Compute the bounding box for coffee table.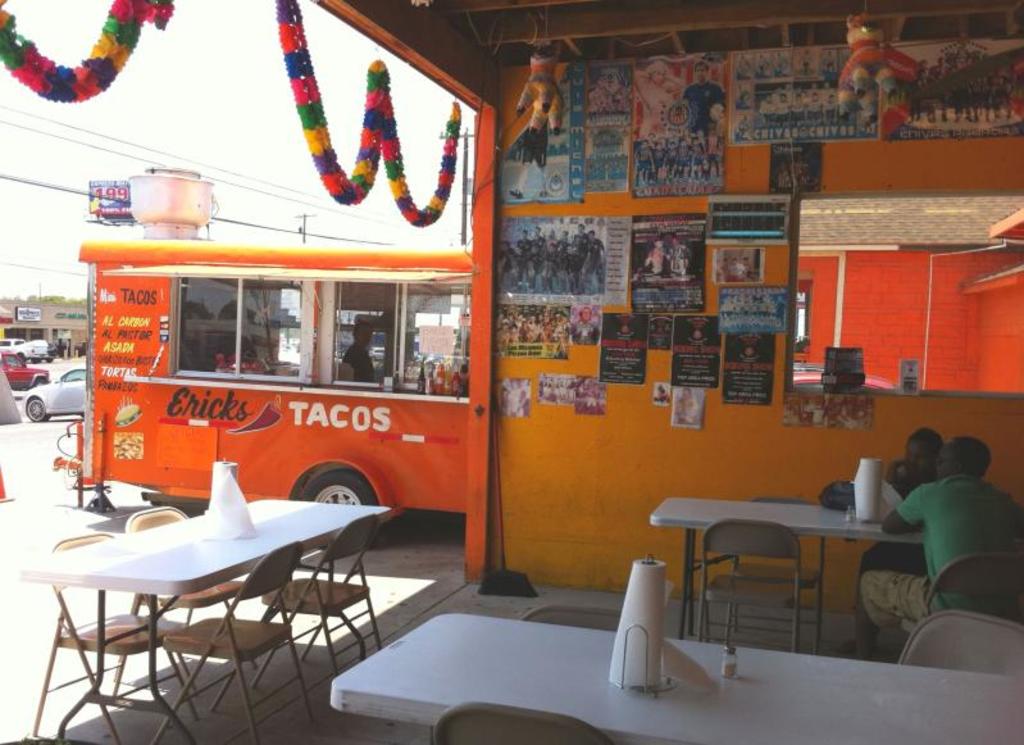
rect(648, 490, 932, 563).
